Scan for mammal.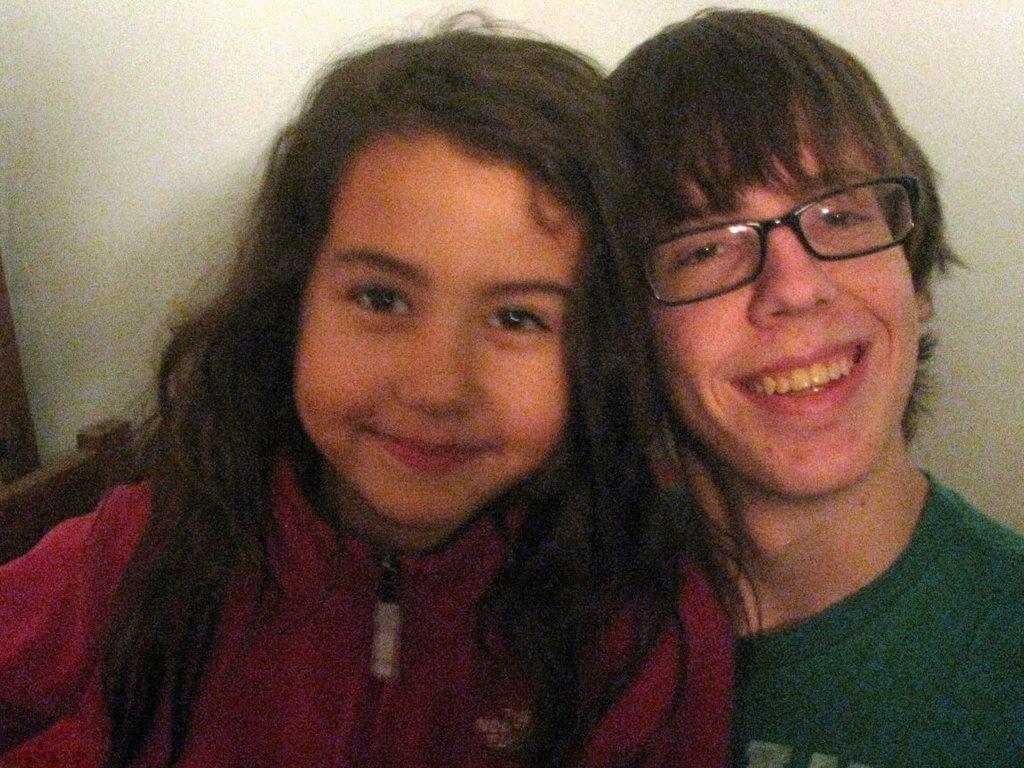
Scan result: box=[599, 6, 1023, 767].
